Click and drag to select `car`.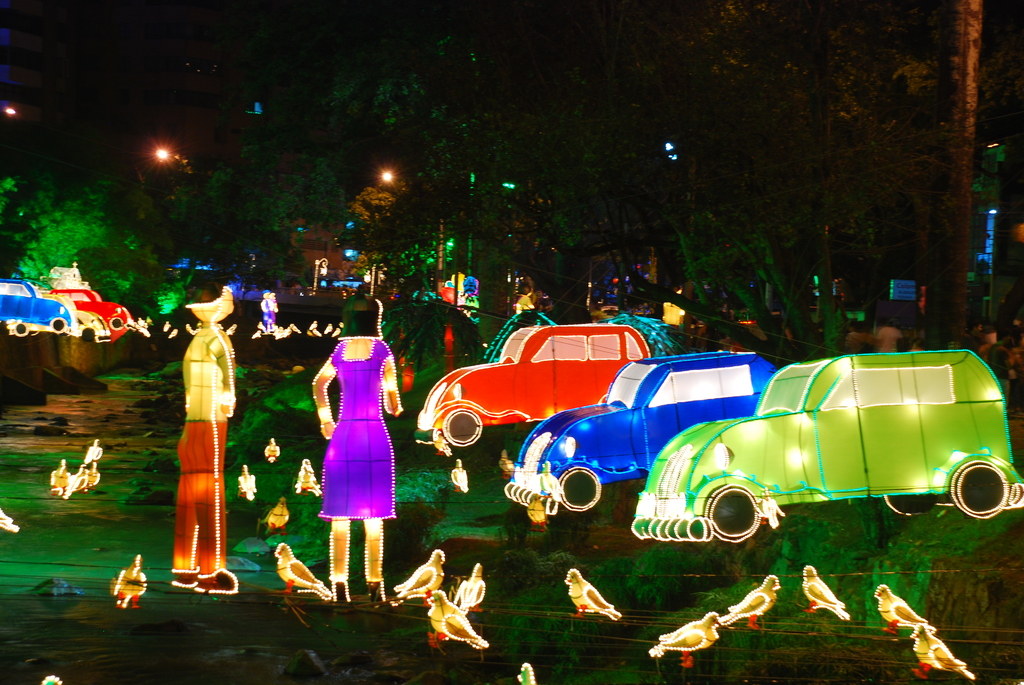
Selection: bbox(0, 276, 71, 333).
